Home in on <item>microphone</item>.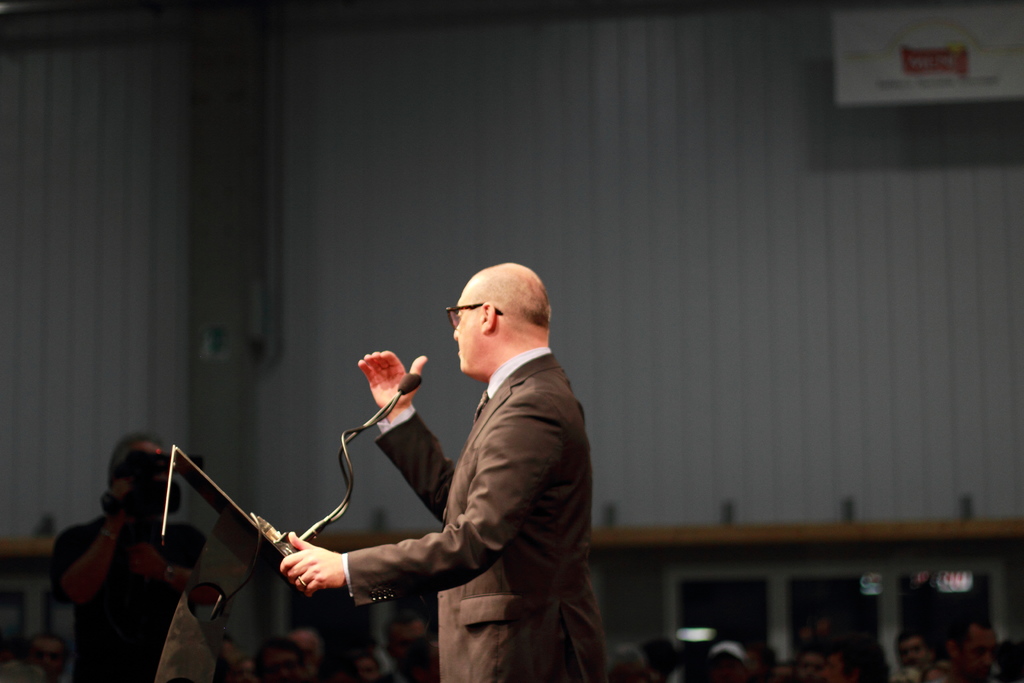
Homed in at 300:370:421:541.
